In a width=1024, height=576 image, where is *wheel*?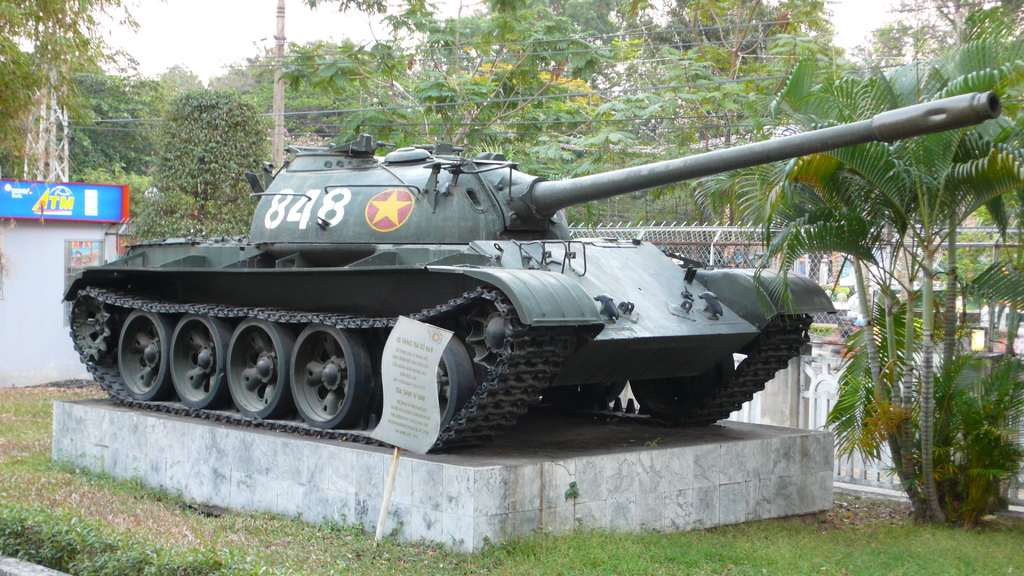
(429, 330, 475, 435).
